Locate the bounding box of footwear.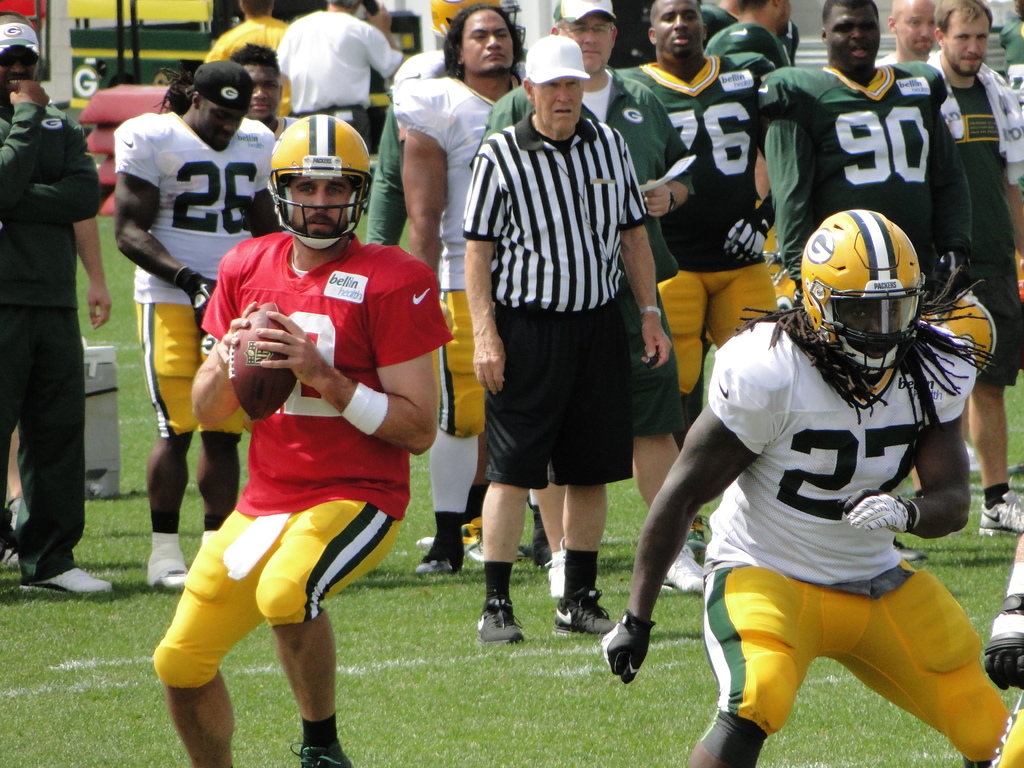
Bounding box: [left=527, top=503, right=547, bottom=563].
